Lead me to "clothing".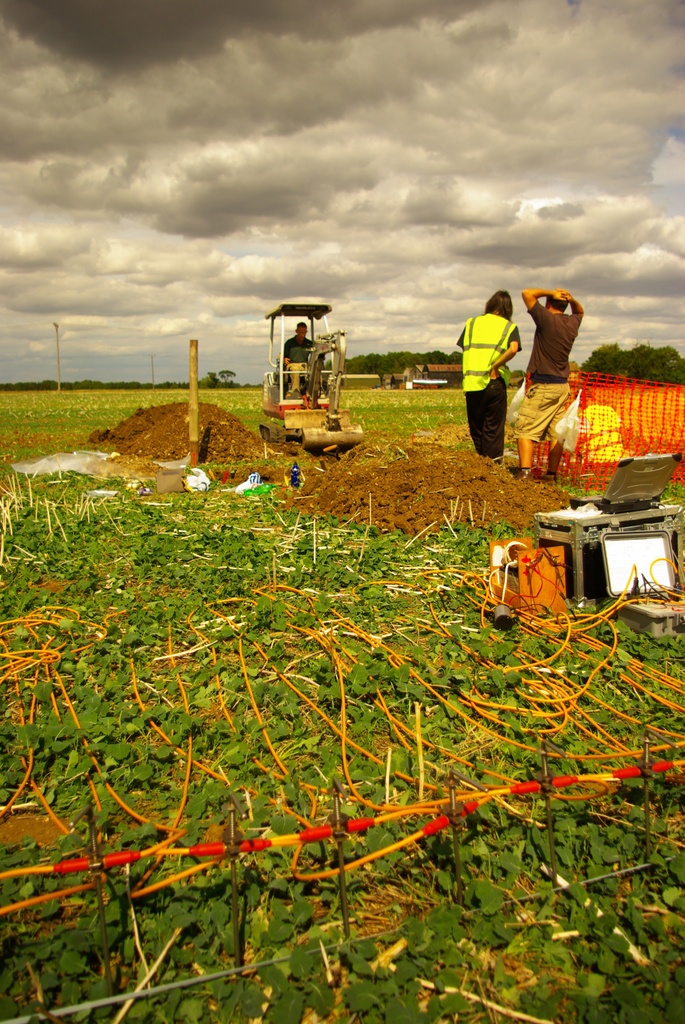
Lead to bbox(512, 300, 584, 445).
